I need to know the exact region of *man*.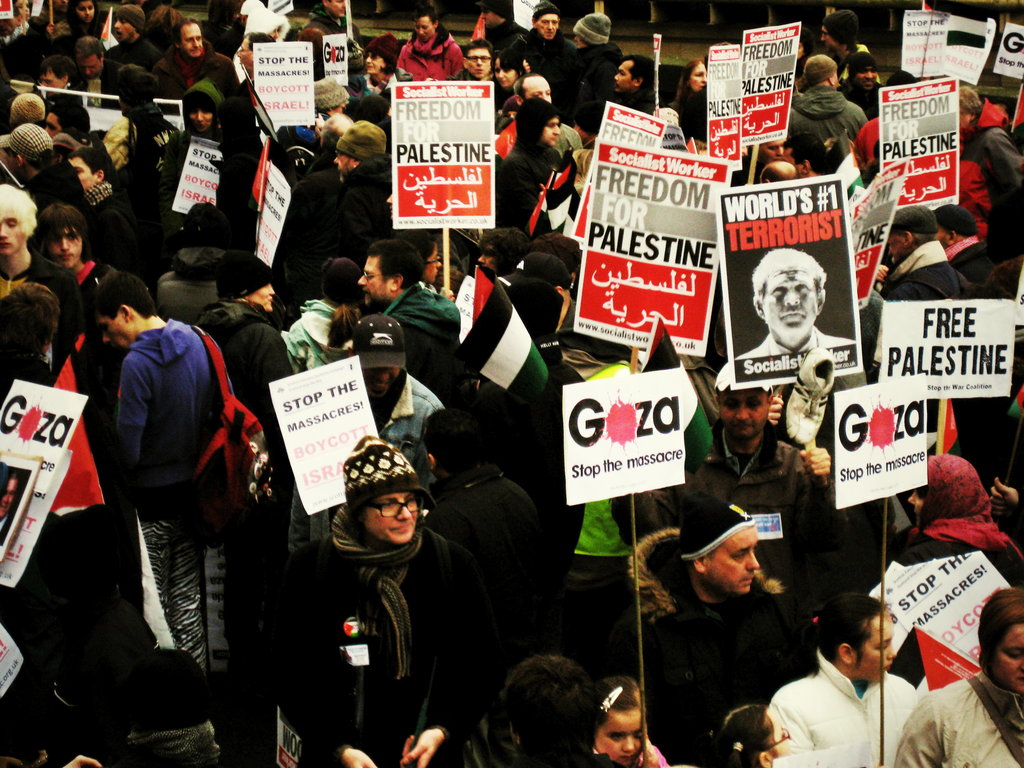
Region: l=111, t=5, r=181, b=61.
